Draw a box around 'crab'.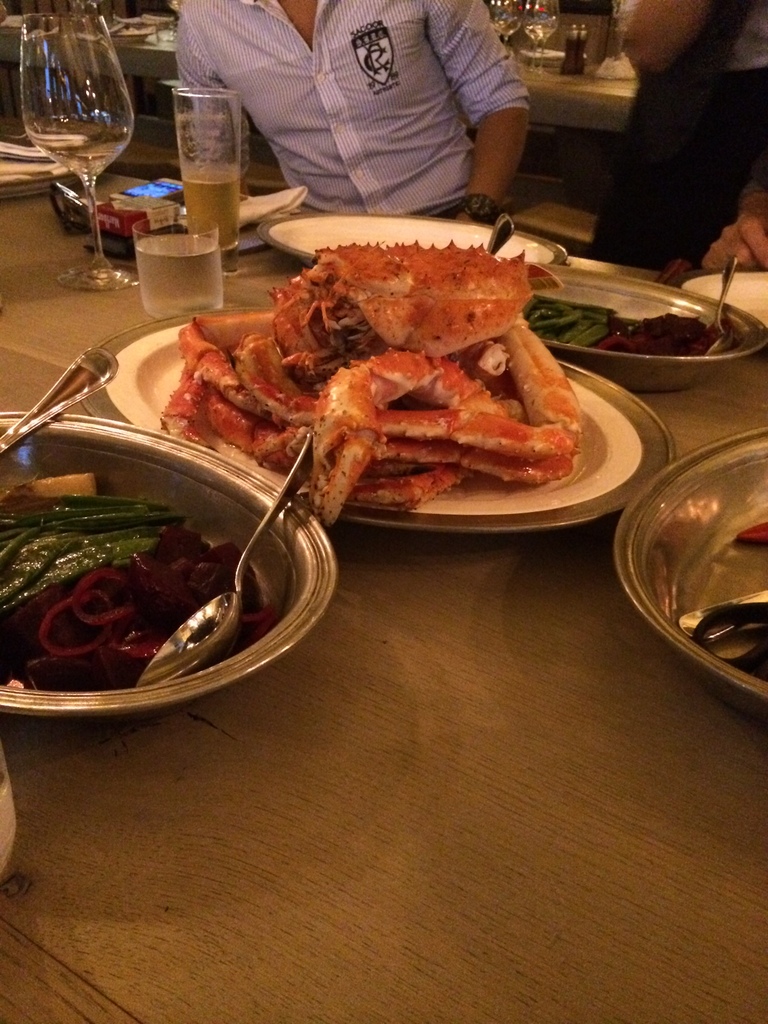
(159, 236, 584, 526).
